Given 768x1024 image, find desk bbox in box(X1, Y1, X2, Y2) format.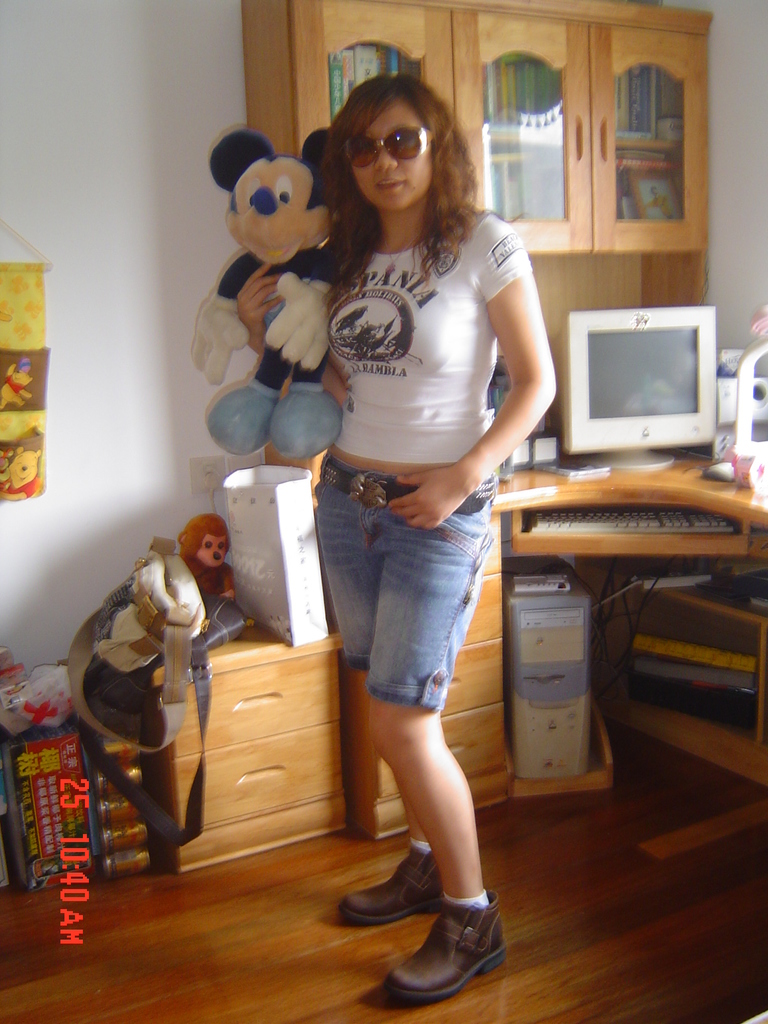
box(348, 454, 767, 831).
